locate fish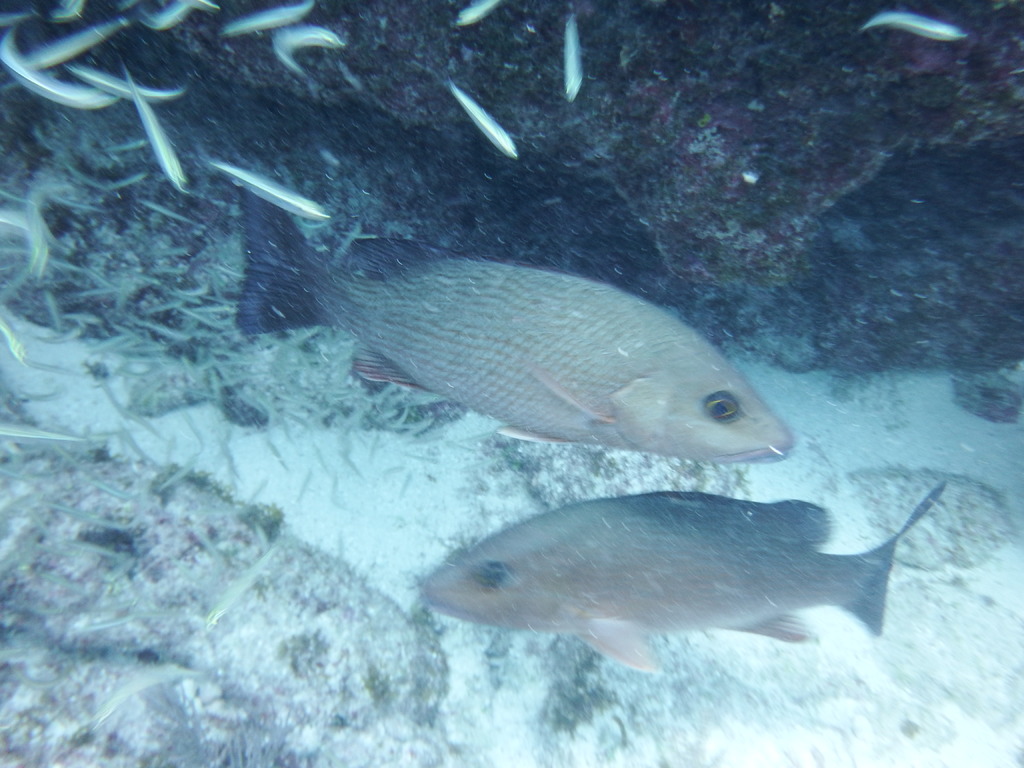
<bbox>223, 0, 313, 35</bbox>
